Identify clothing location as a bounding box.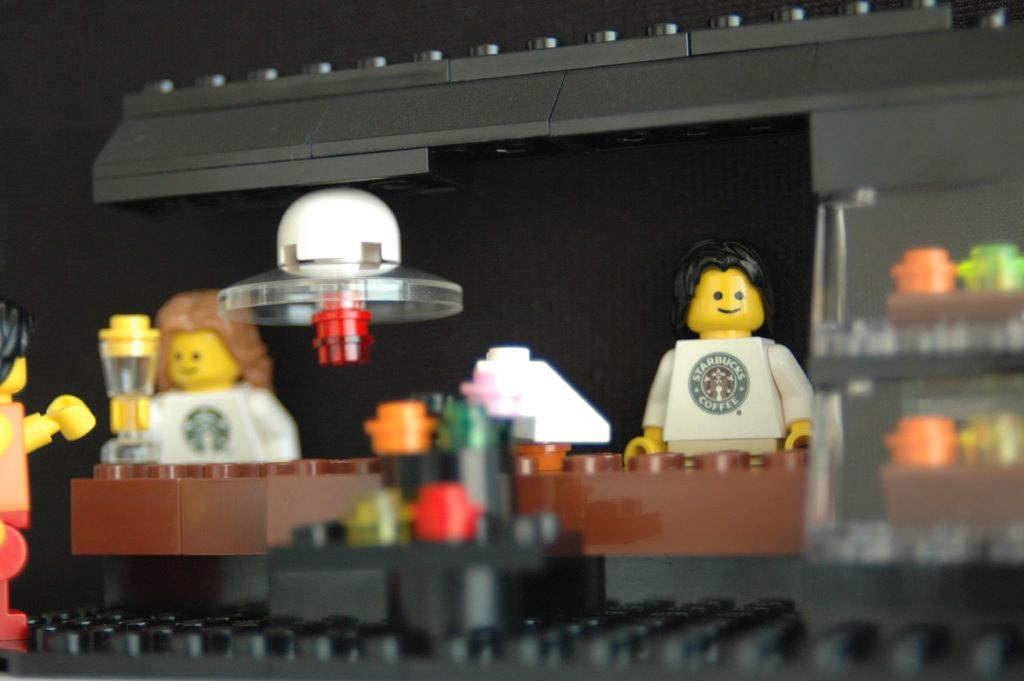
Rect(142, 385, 298, 461).
